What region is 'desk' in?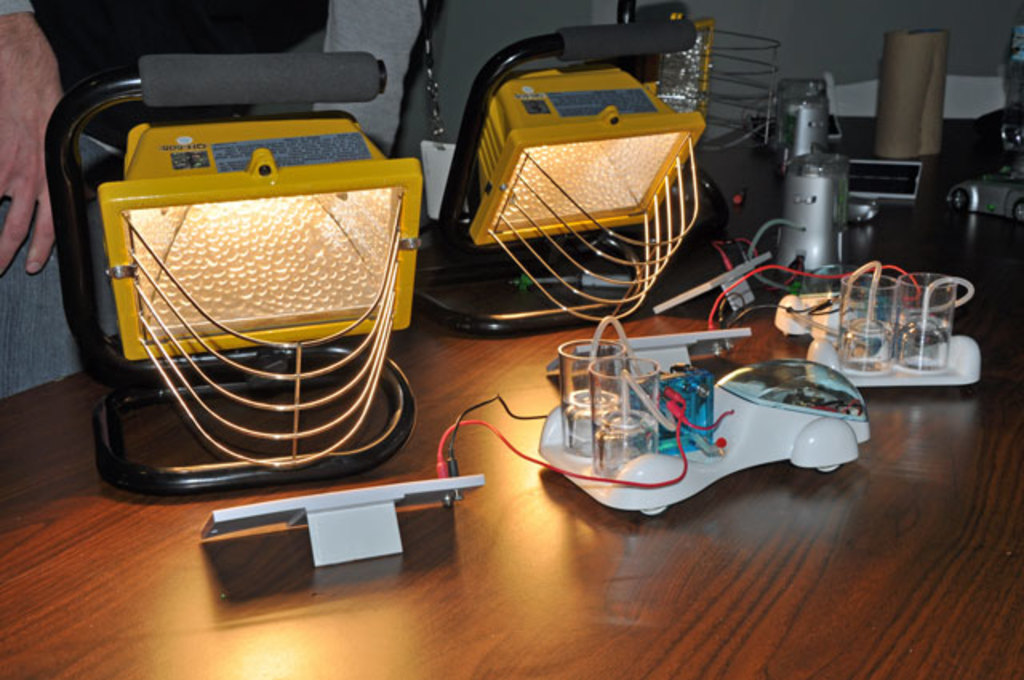
[154,114,1011,629].
